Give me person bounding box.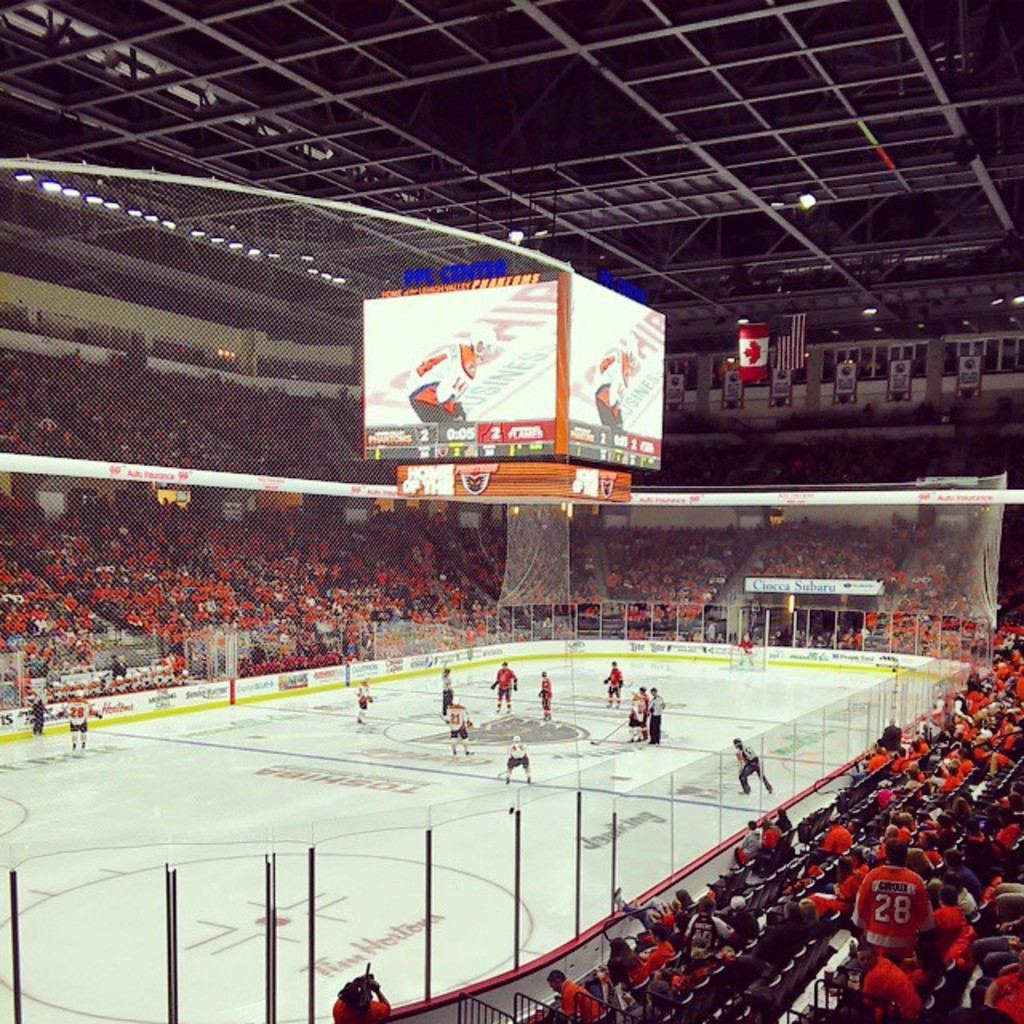
x1=24 y1=693 x2=53 y2=733.
